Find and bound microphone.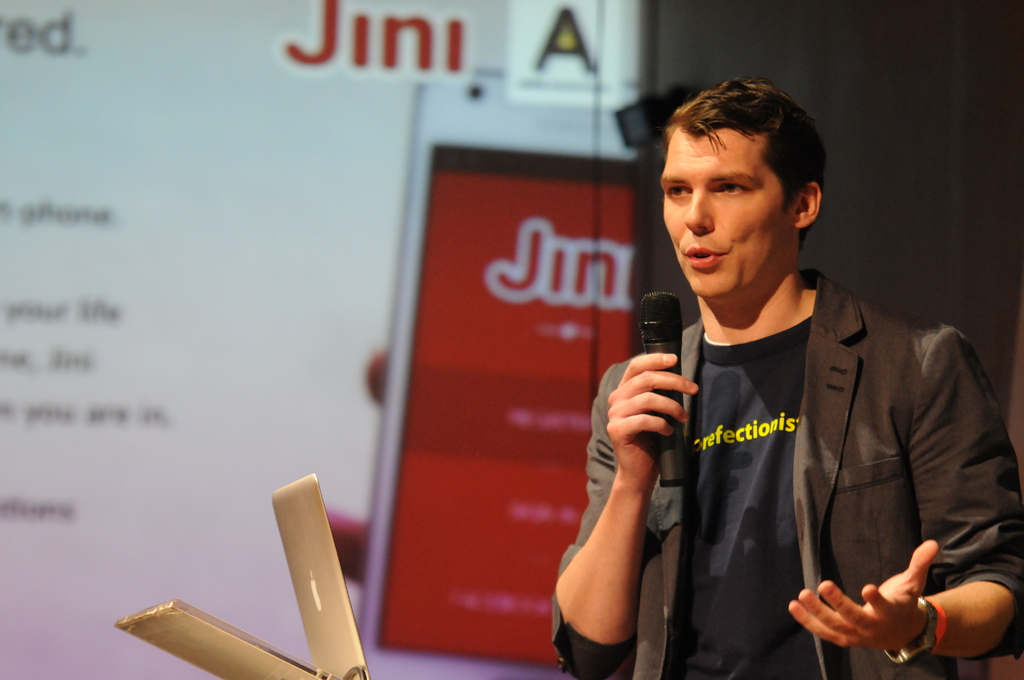
Bound: 639:291:685:489.
